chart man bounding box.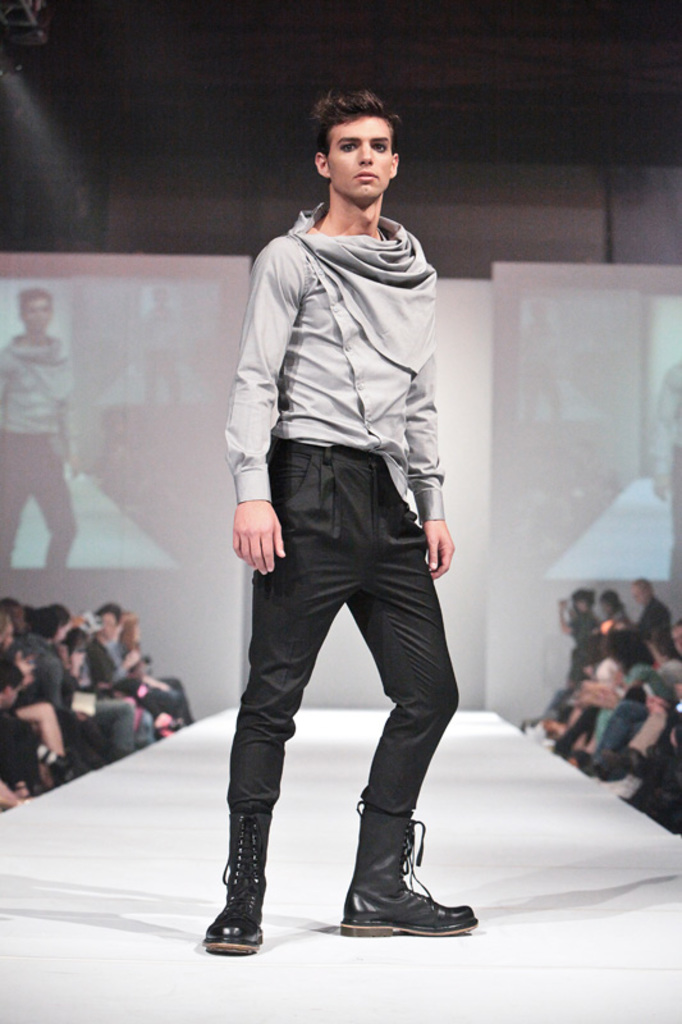
Charted: box(0, 660, 27, 809).
